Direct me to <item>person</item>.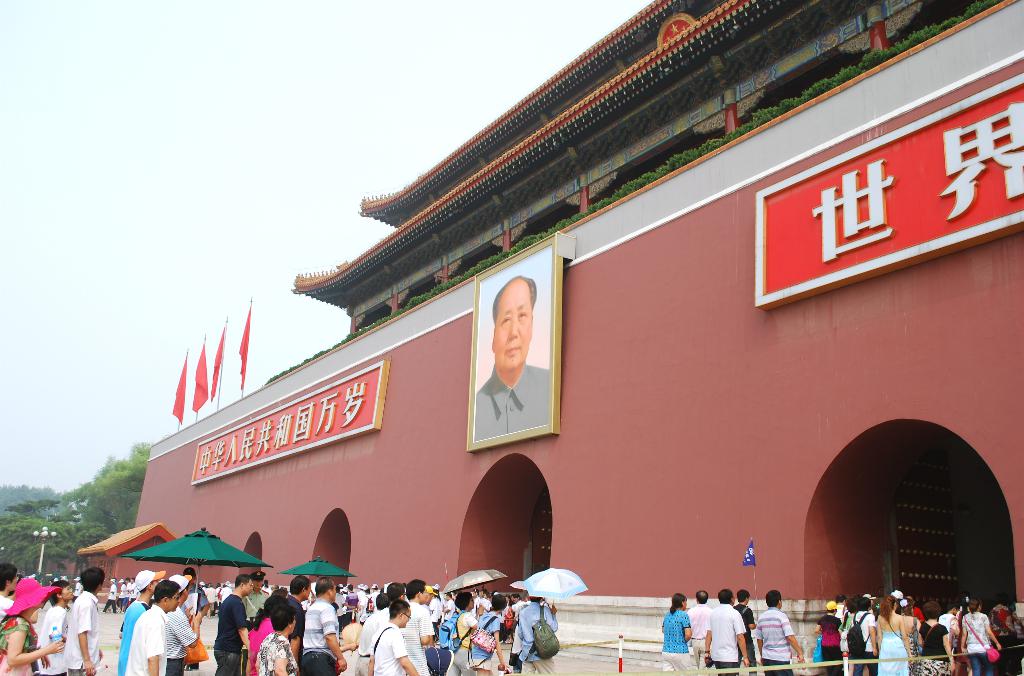
Direction: {"left": 216, "top": 564, "right": 255, "bottom": 675}.
